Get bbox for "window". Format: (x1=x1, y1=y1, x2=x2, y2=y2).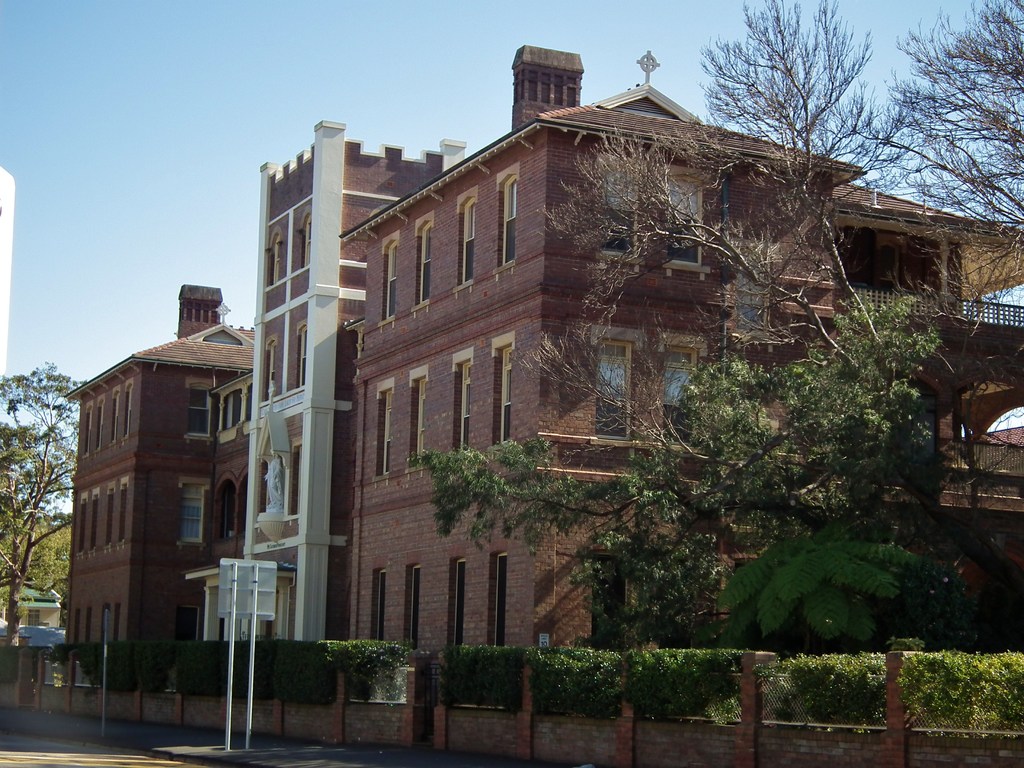
(x1=652, y1=335, x2=703, y2=406).
